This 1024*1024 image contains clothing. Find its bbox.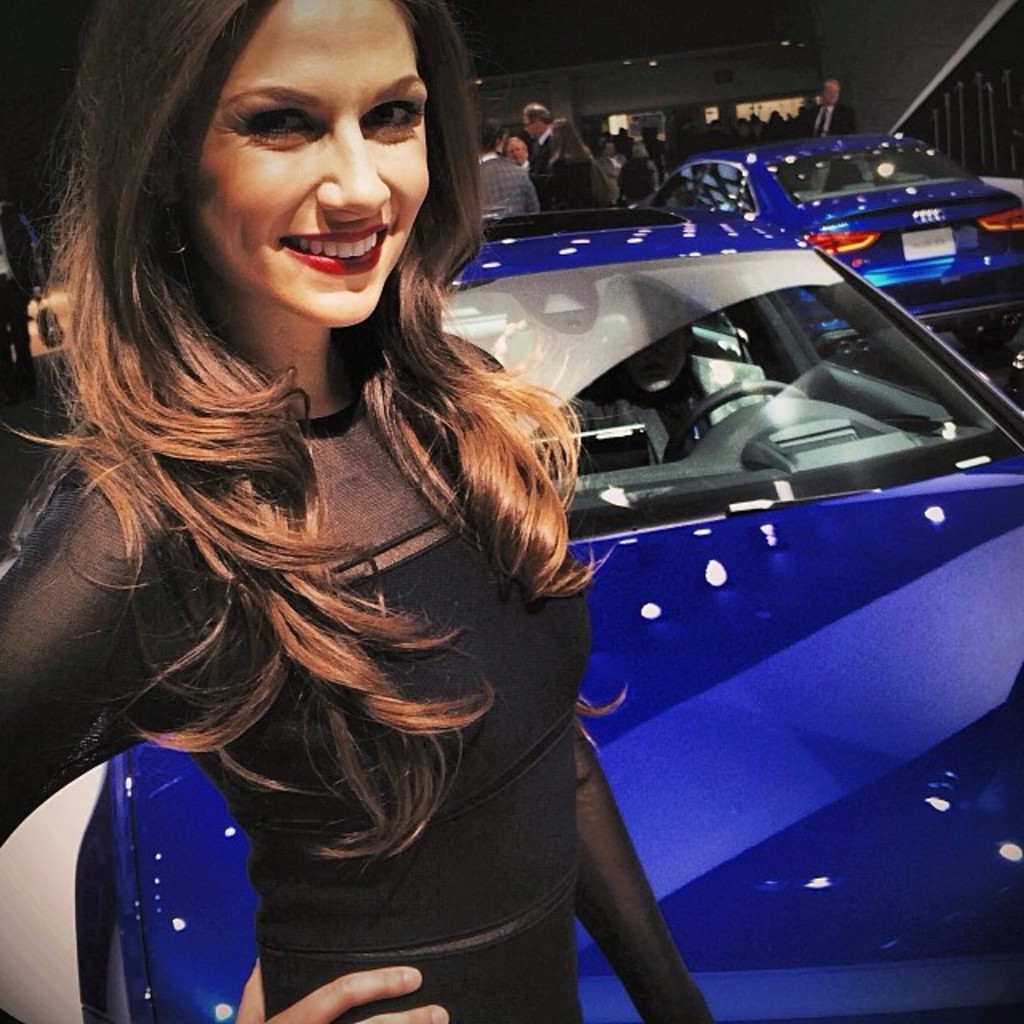
478:149:555:221.
